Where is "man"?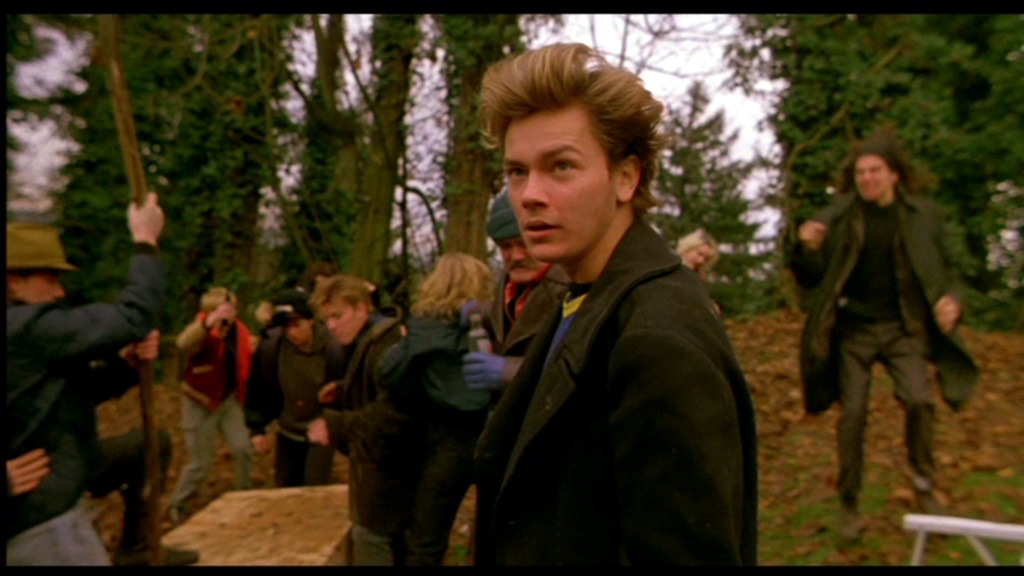
(307, 274, 408, 563).
